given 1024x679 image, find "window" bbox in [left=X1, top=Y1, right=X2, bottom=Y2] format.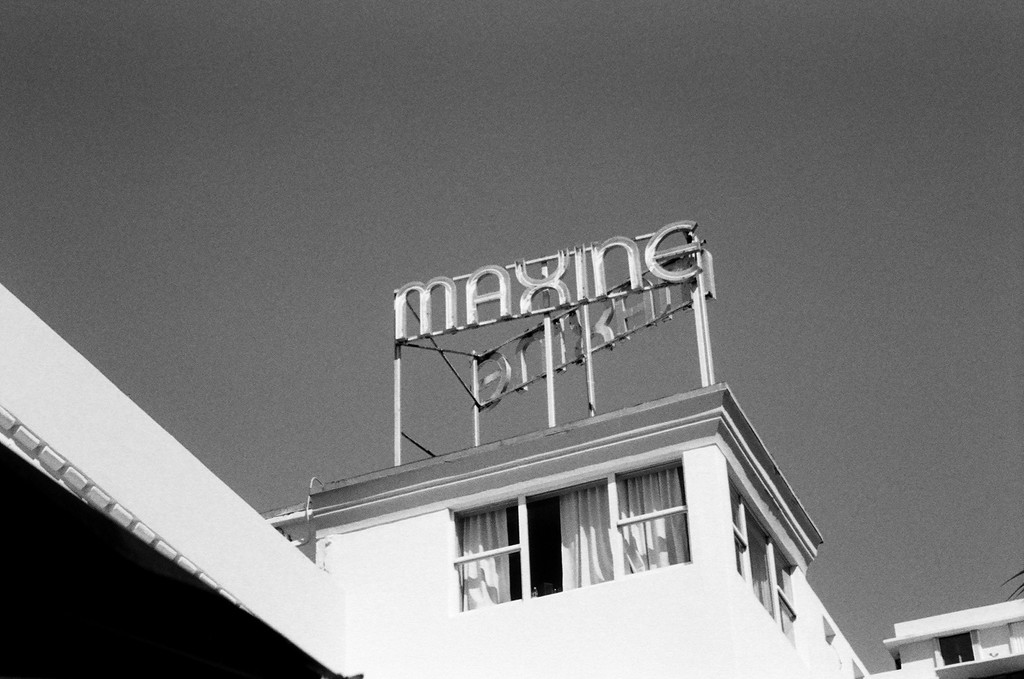
[left=820, top=613, right=858, bottom=678].
